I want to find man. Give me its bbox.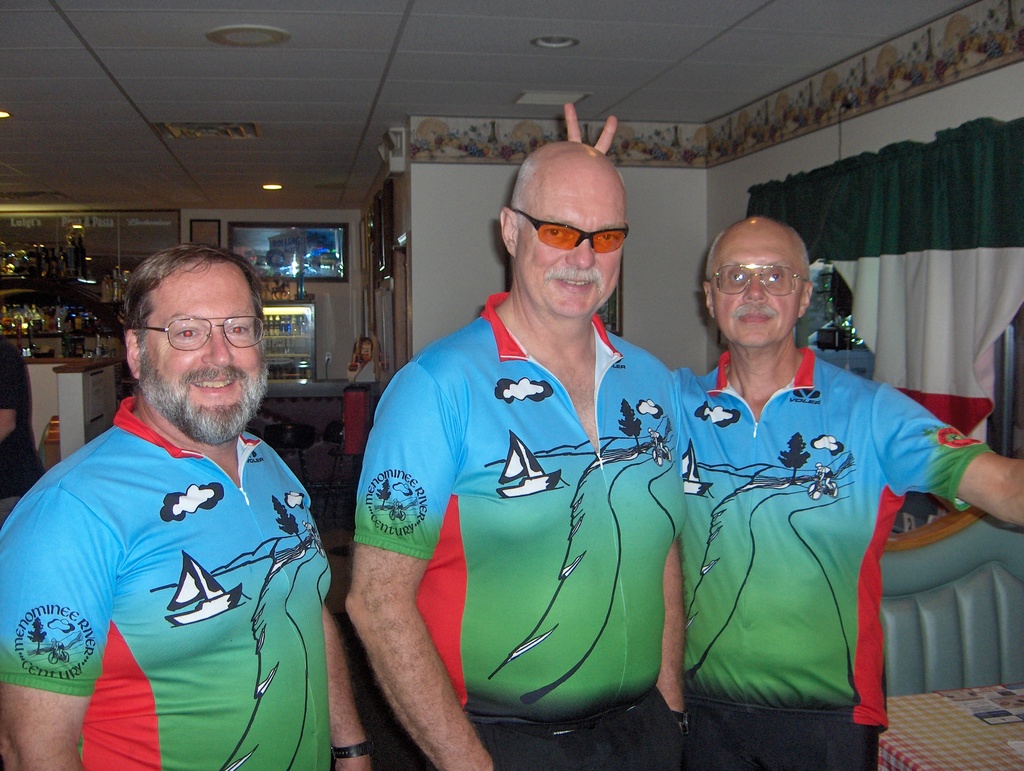
bbox=(0, 258, 381, 770).
